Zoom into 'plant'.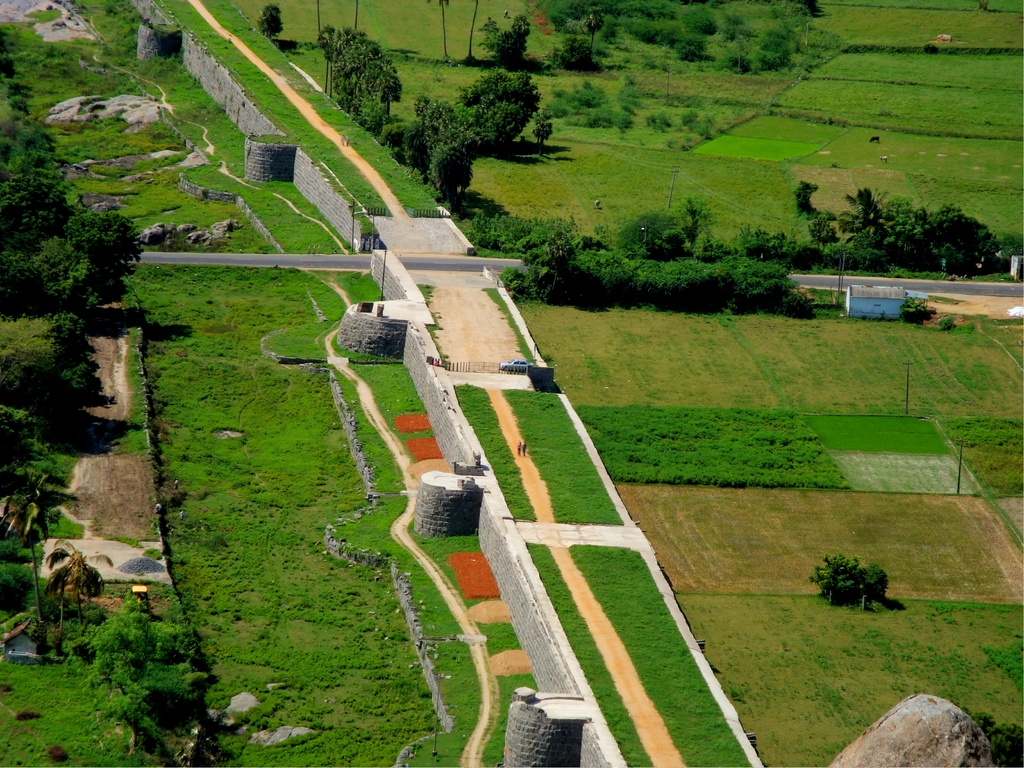
Zoom target: box(376, 110, 420, 174).
